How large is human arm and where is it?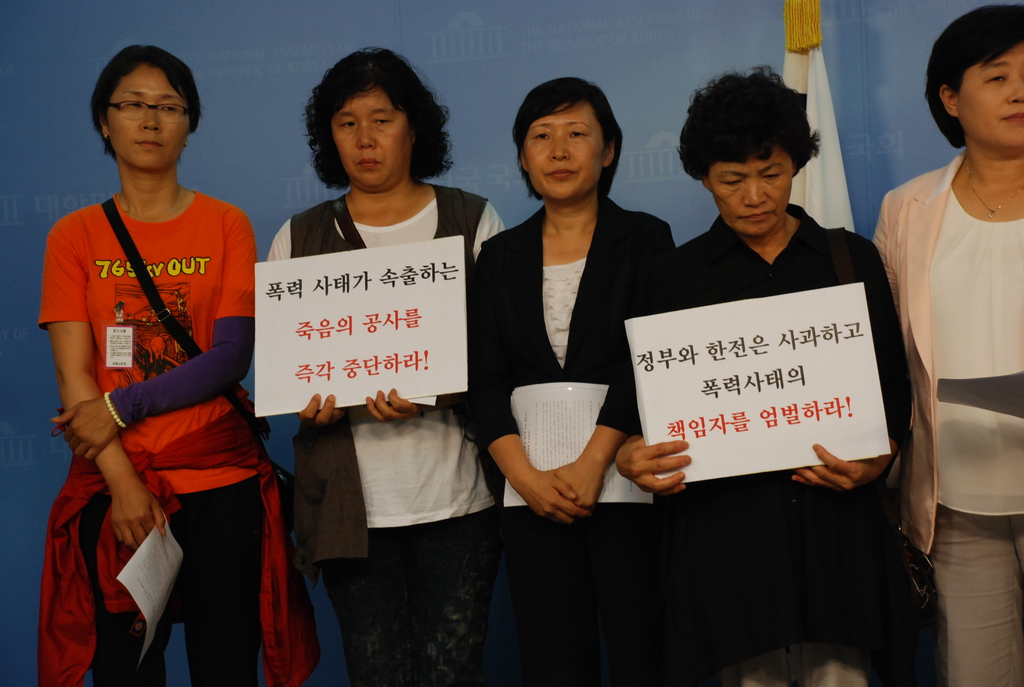
Bounding box: [616,248,695,500].
